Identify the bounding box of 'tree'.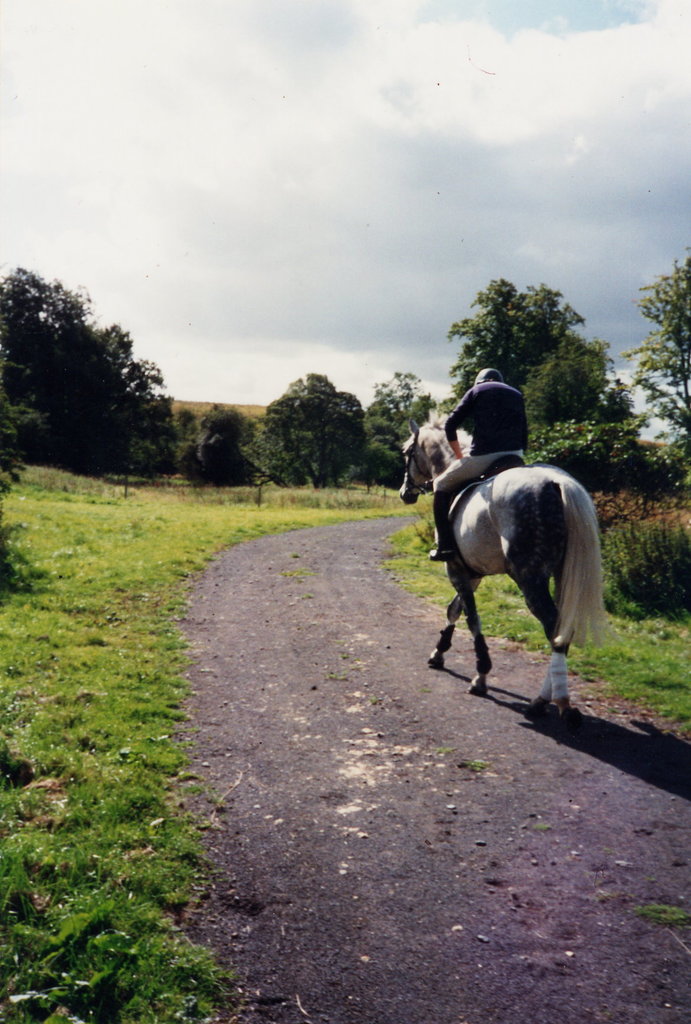
[619,250,690,497].
